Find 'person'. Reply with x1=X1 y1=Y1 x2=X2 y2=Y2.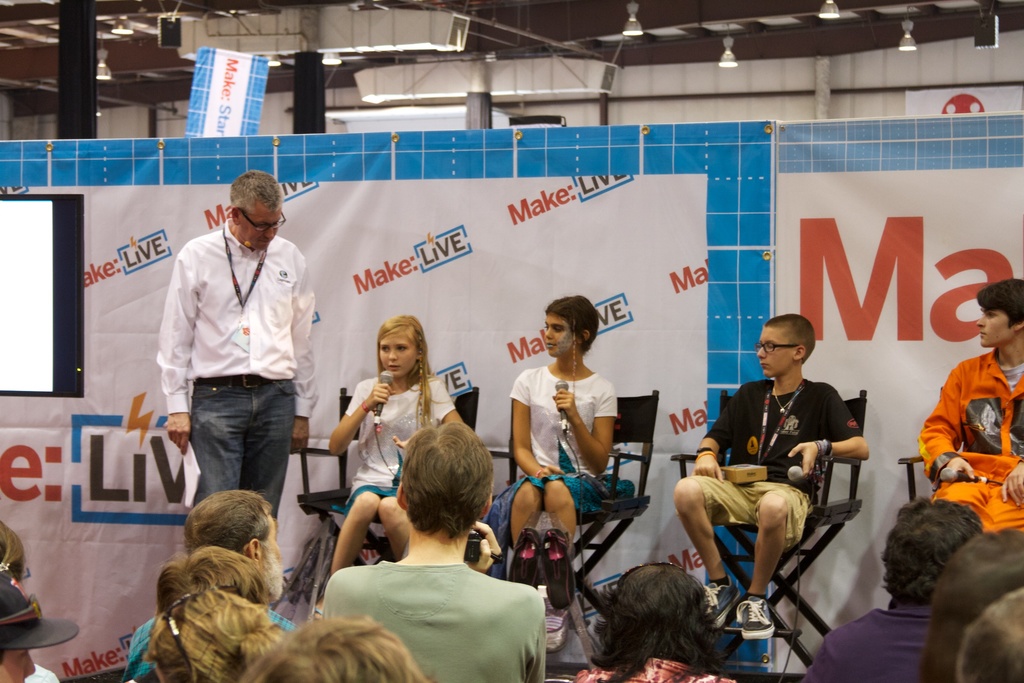
x1=573 y1=559 x2=745 y2=682.
